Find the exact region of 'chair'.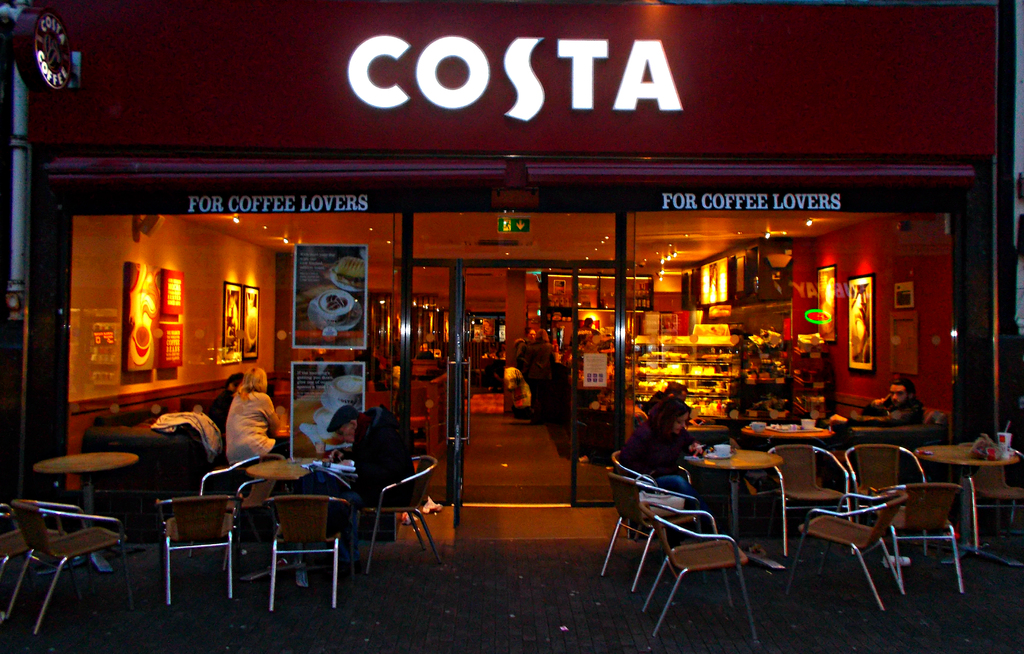
Exact region: box=[150, 486, 243, 609].
